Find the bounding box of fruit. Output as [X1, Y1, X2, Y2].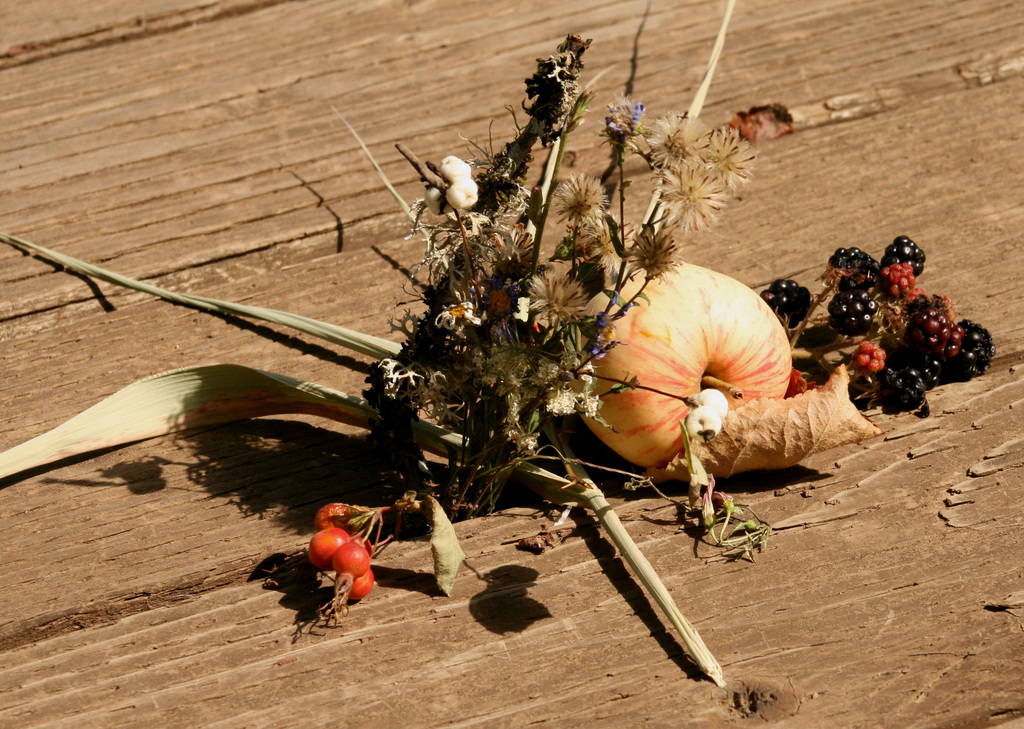
[761, 278, 812, 317].
